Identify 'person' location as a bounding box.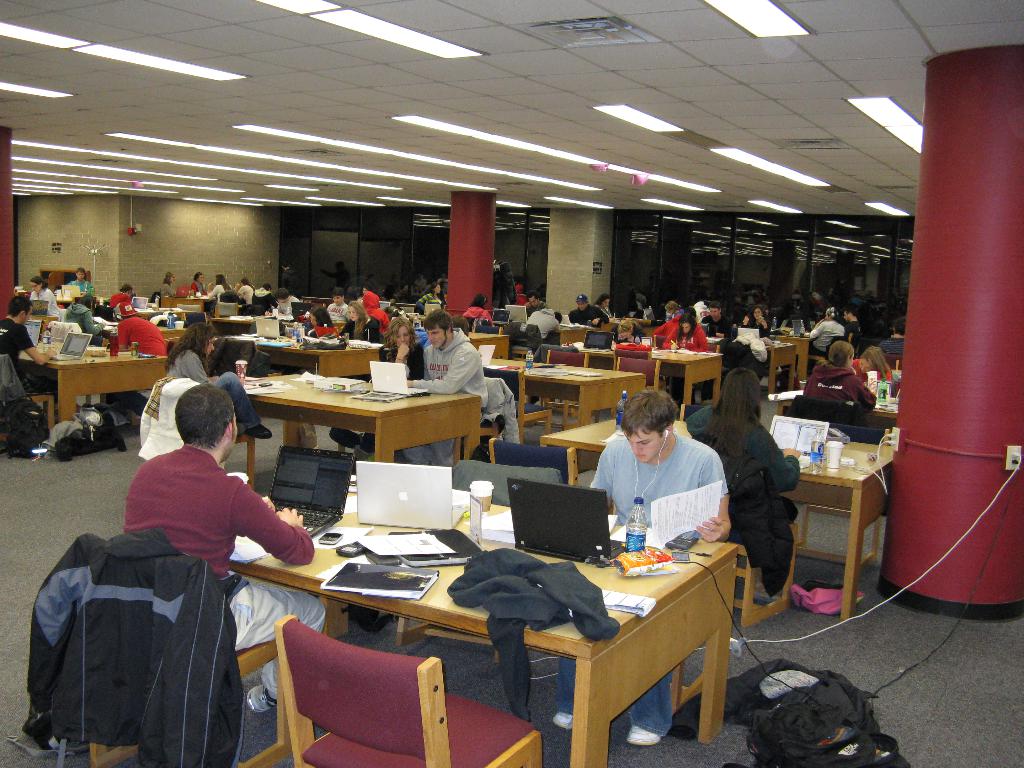
x1=742, y1=298, x2=767, y2=333.
